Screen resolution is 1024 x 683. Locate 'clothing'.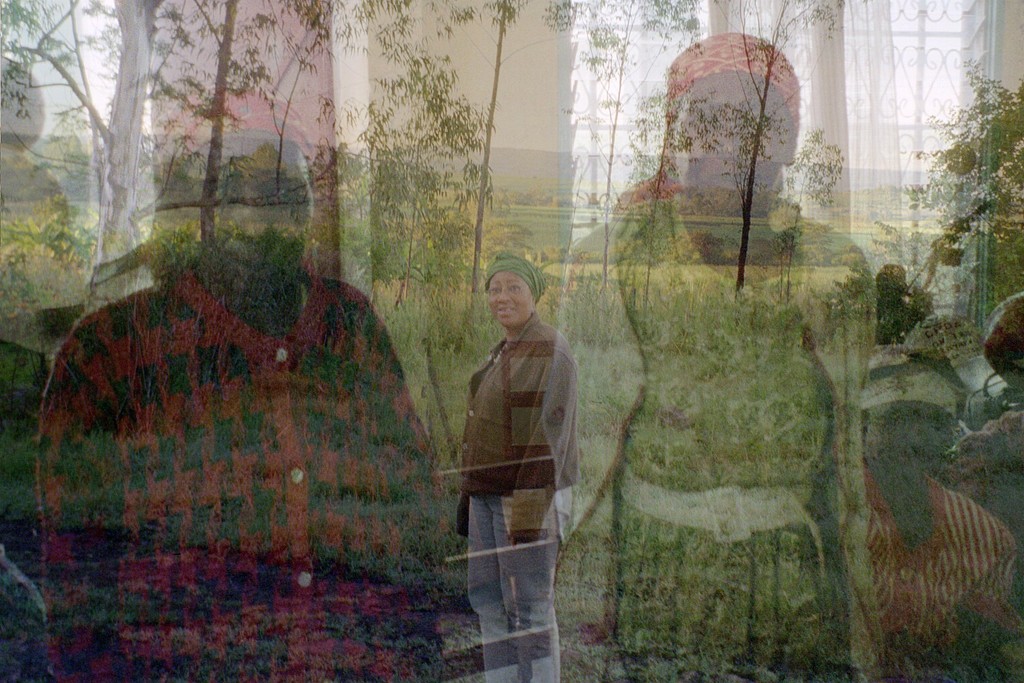
[x1=541, y1=191, x2=877, y2=682].
